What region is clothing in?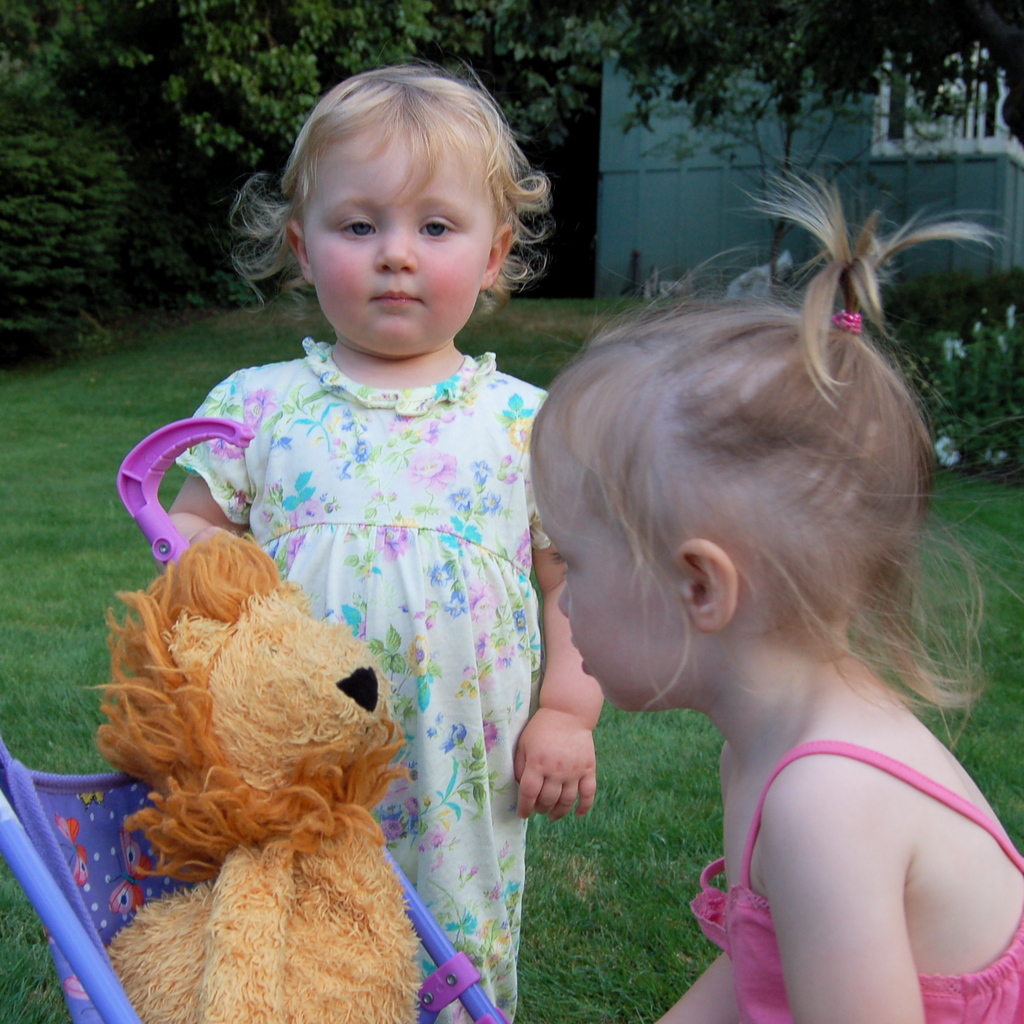
150,354,591,1012.
